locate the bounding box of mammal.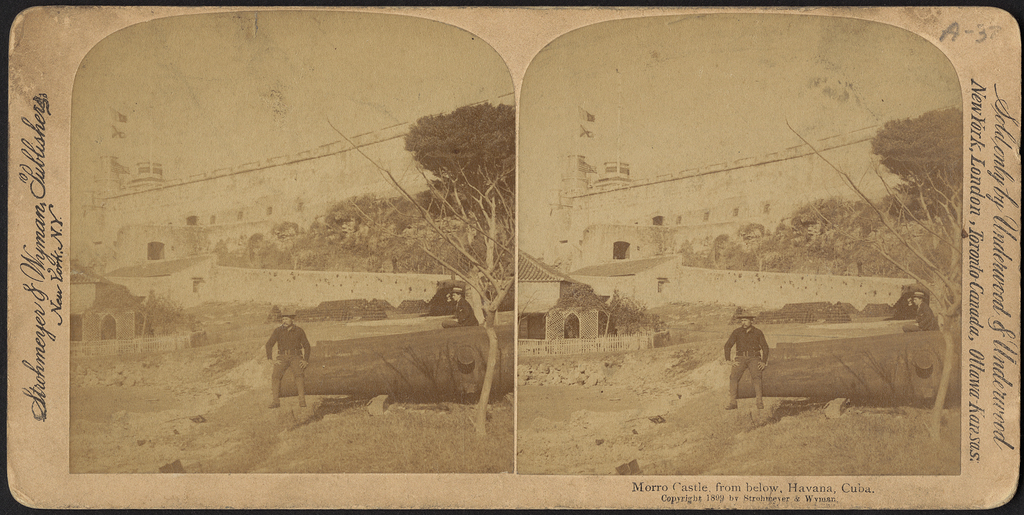
Bounding box: x1=256, y1=310, x2=307, y2=400.
